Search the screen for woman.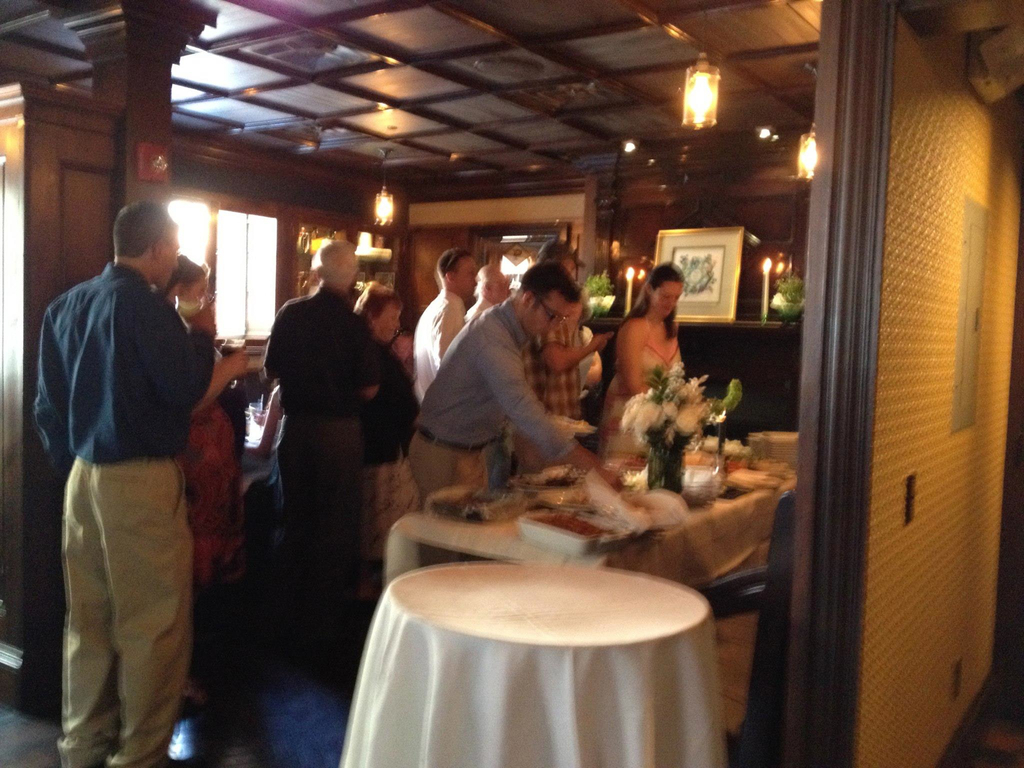
Found at bbox(604, 254, 685, 470).
